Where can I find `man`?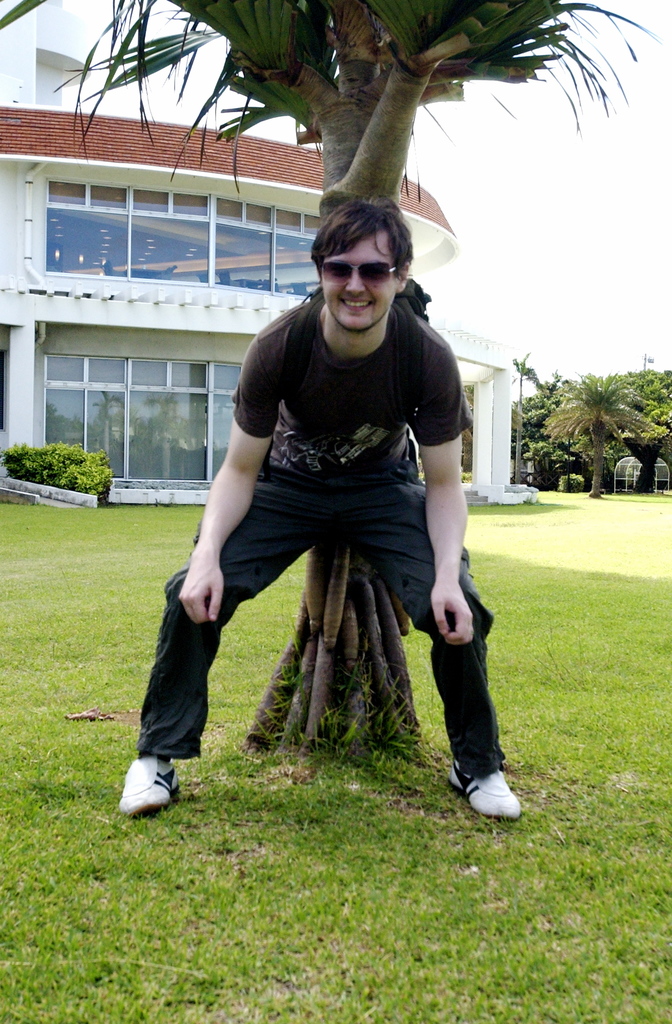
You can find it at (143, 172, 498, 788).
